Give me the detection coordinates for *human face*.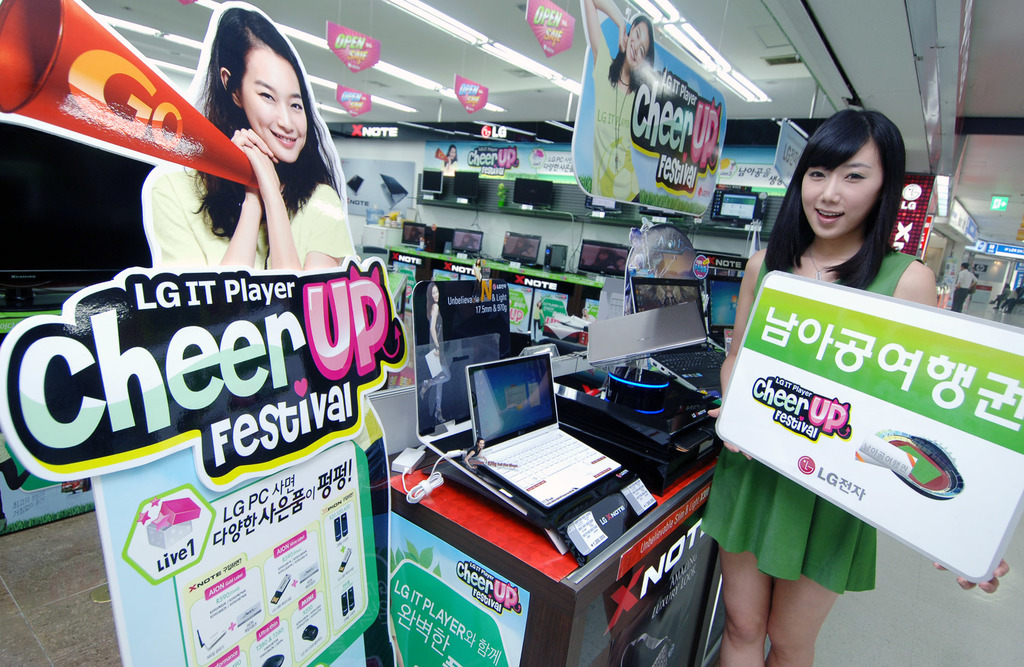
bbox=[241, 40, 309, 164].
